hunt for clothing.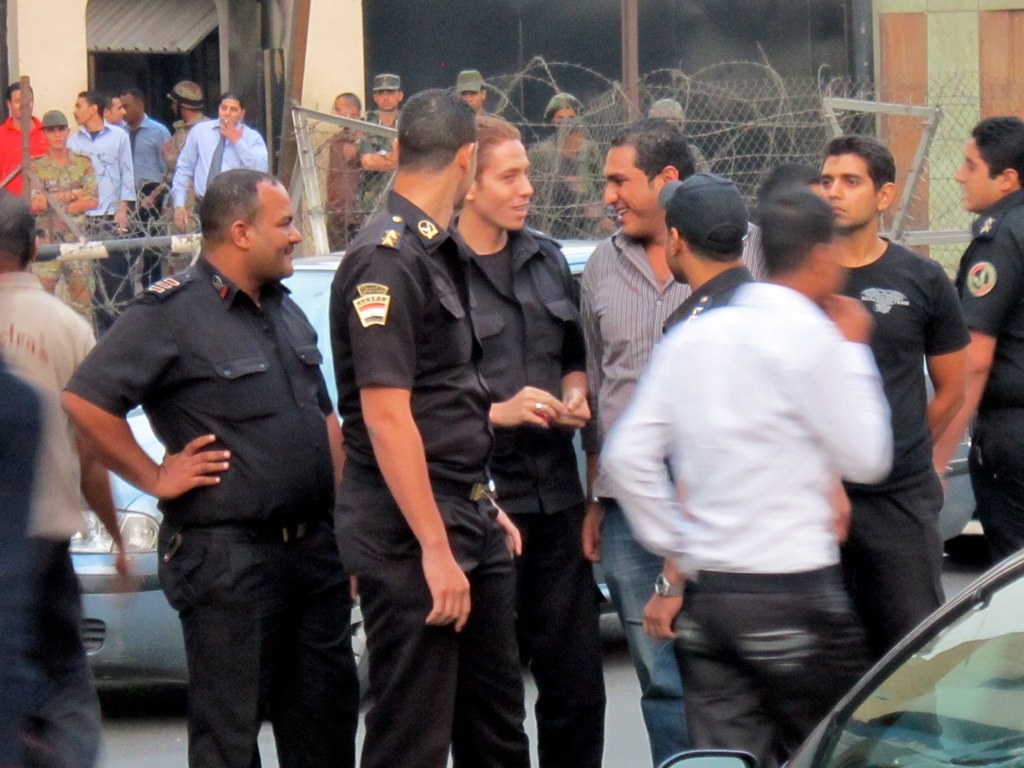
Hunted down at [660, 264, 758, 332].
